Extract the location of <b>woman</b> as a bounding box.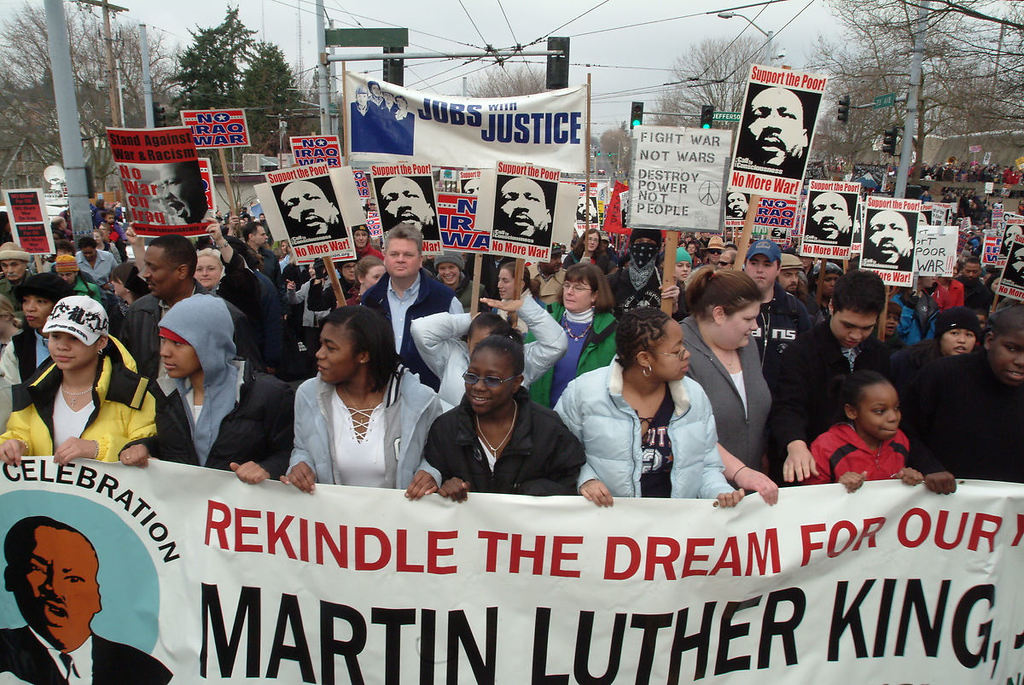
{"left": 265, "top": 309, "right": 418, "bottom": 500}.
